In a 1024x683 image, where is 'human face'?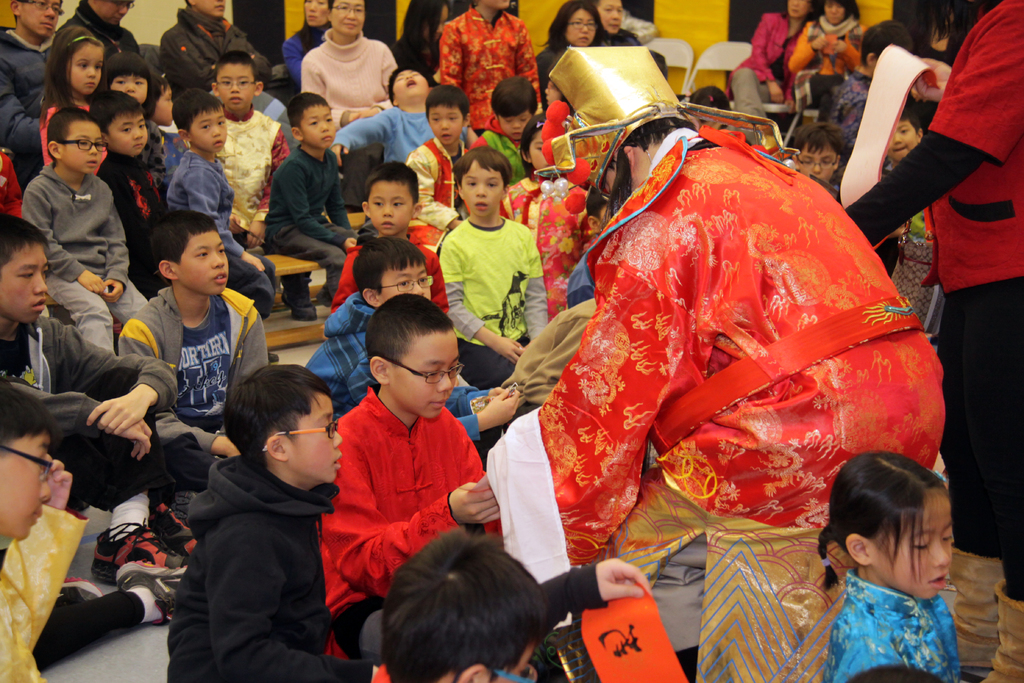
<box>0,435,51,536</box>.
